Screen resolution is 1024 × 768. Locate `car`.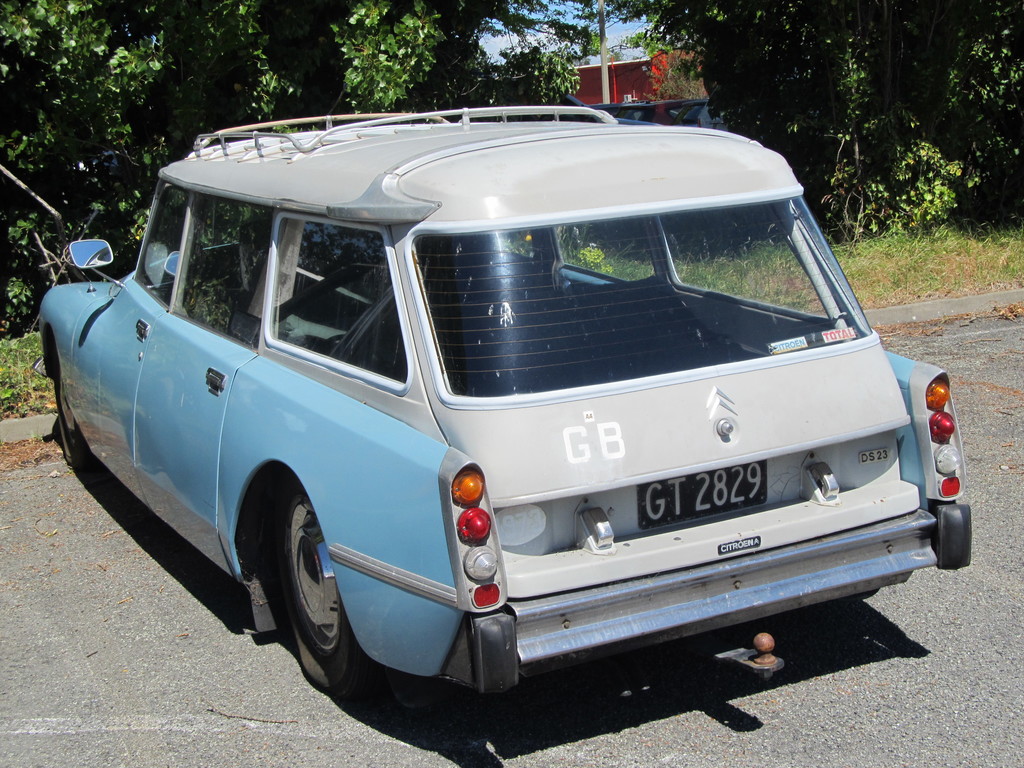
box=[50, 115, 973, 726].
